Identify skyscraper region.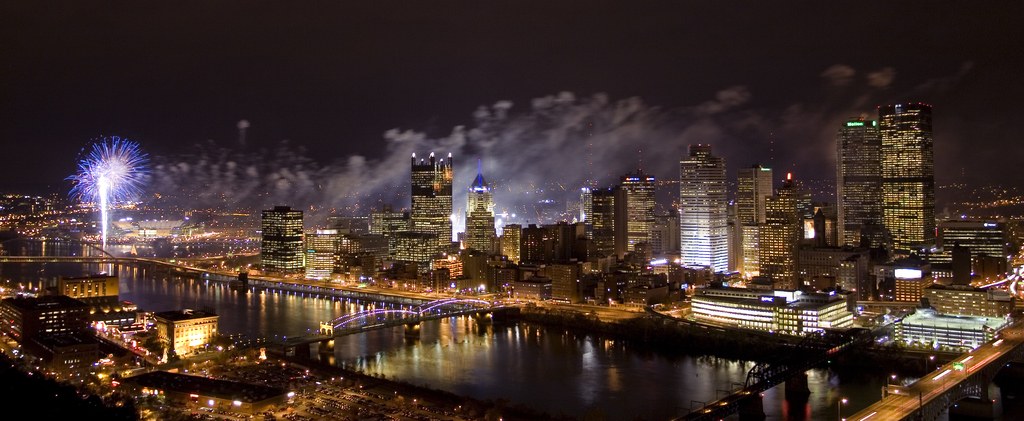
Region: left=679, top=145, right=729, bottom=271.
